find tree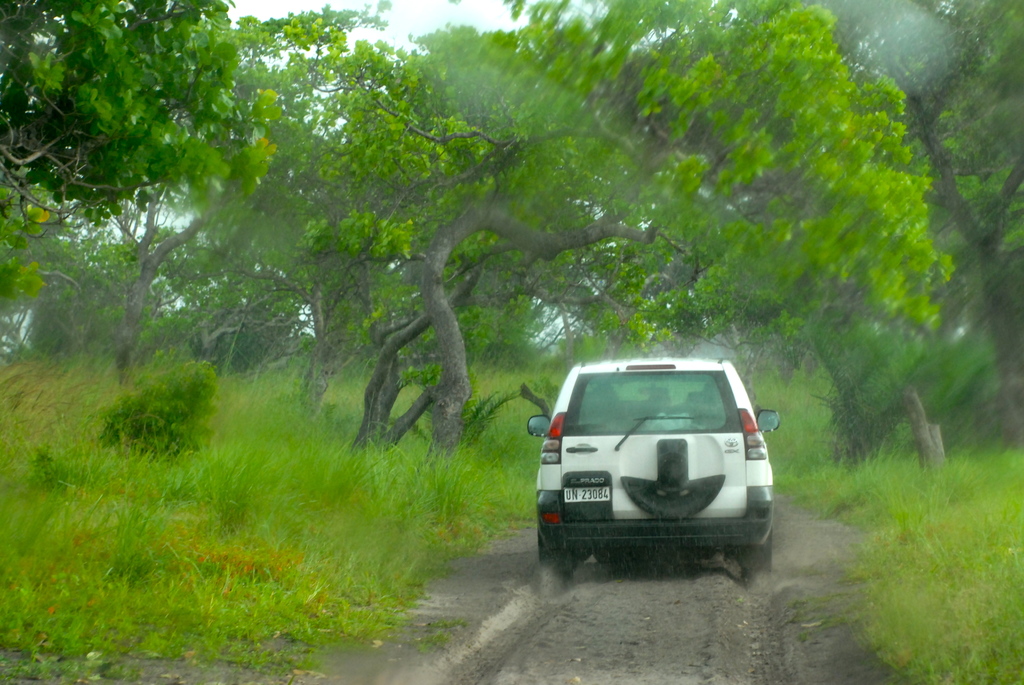
Rect(141, 223, 323, 421)
